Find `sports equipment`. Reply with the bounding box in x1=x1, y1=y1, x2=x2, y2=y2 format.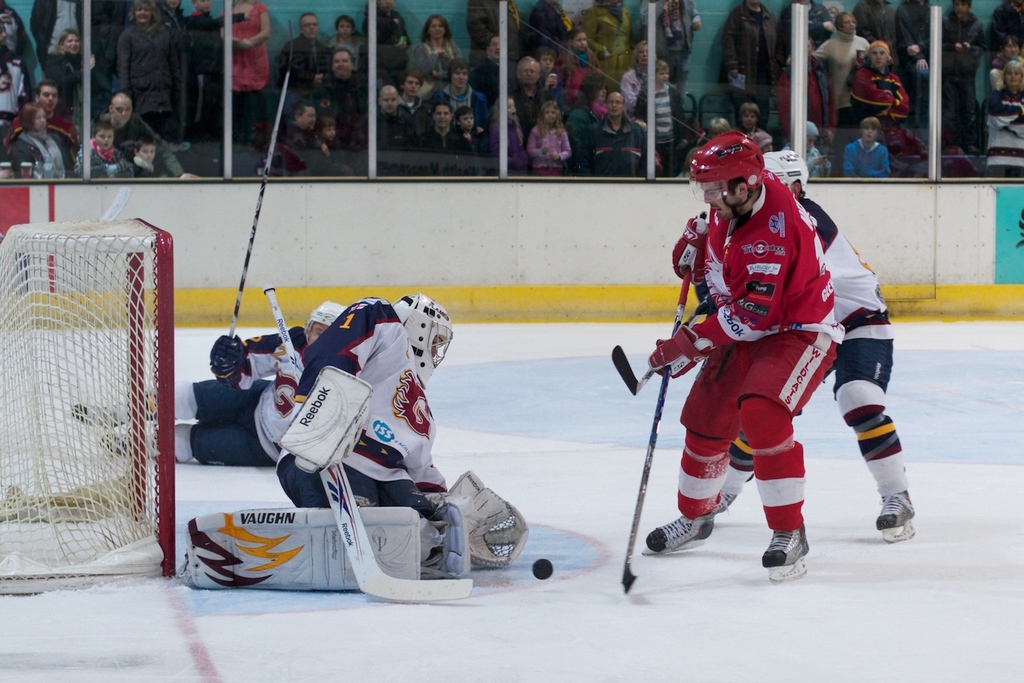
x1=670, y1=212, x2=706, y2=285.
